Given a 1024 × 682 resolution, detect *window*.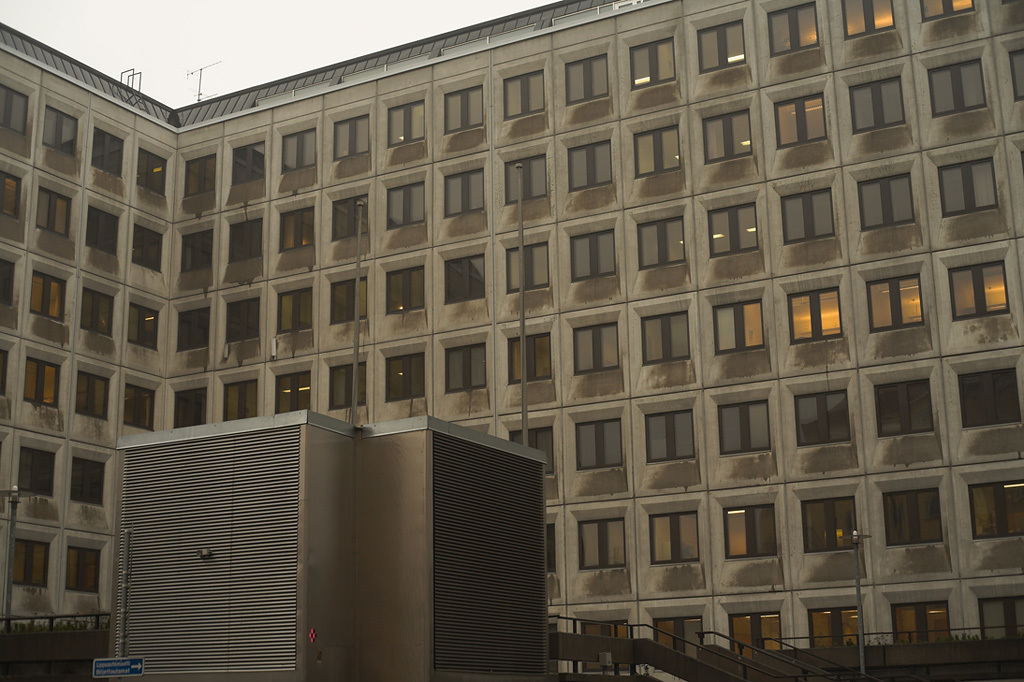
bbox=[639, 215, 685, 271].
